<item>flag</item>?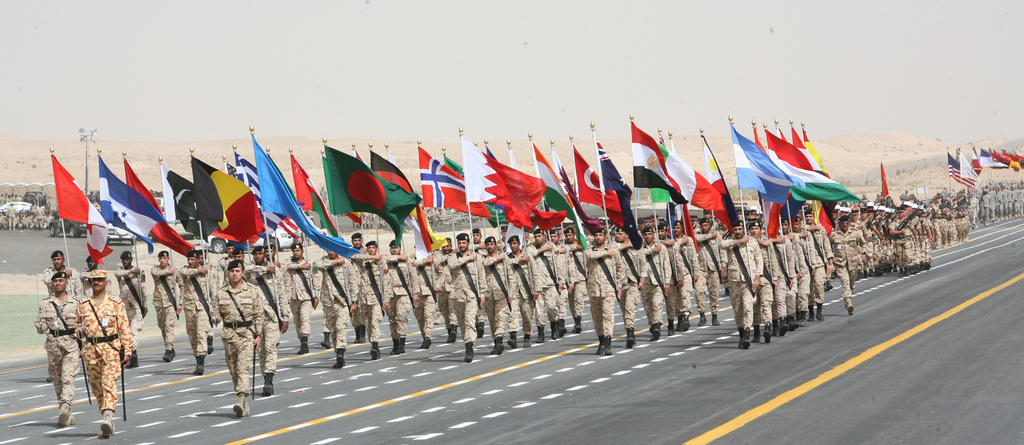
(left=958, top=148, right=980, bottom=179)
